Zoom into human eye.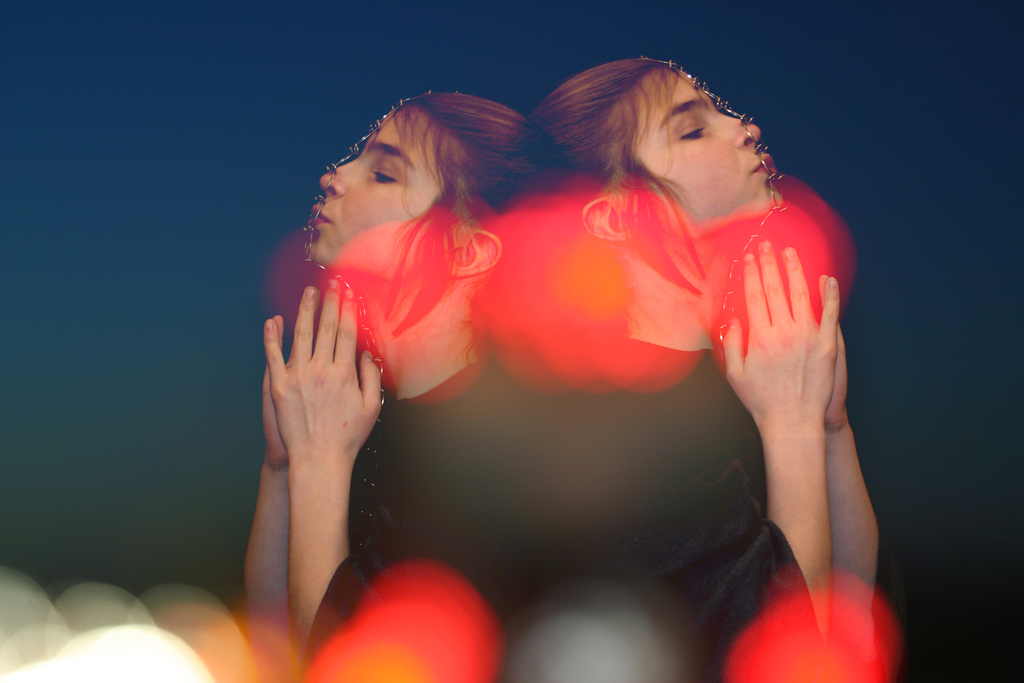
Zoom target: 372 162 404 188.
